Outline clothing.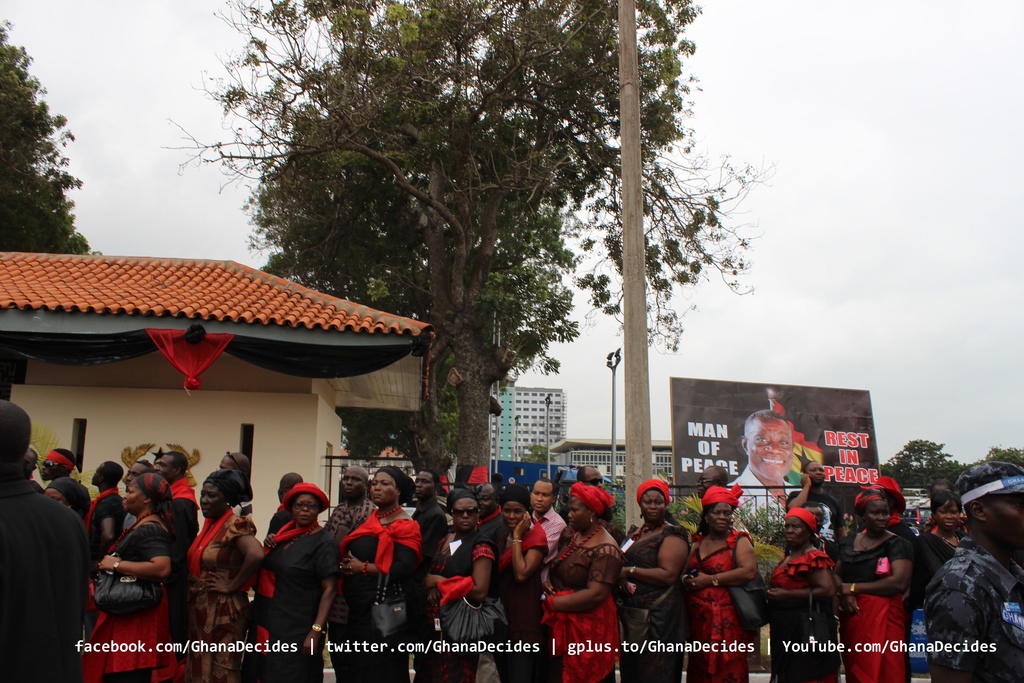
Outline: detection(920, 534, 1023, 682).
